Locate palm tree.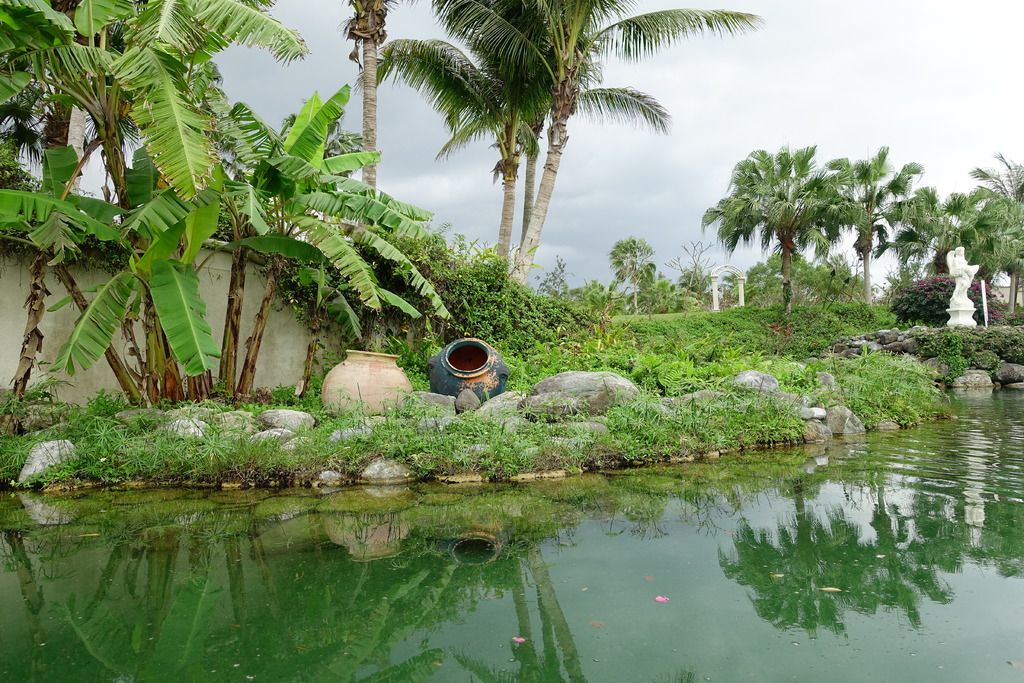
Bounding box: <region>812, 167, 914, 304</region>.
